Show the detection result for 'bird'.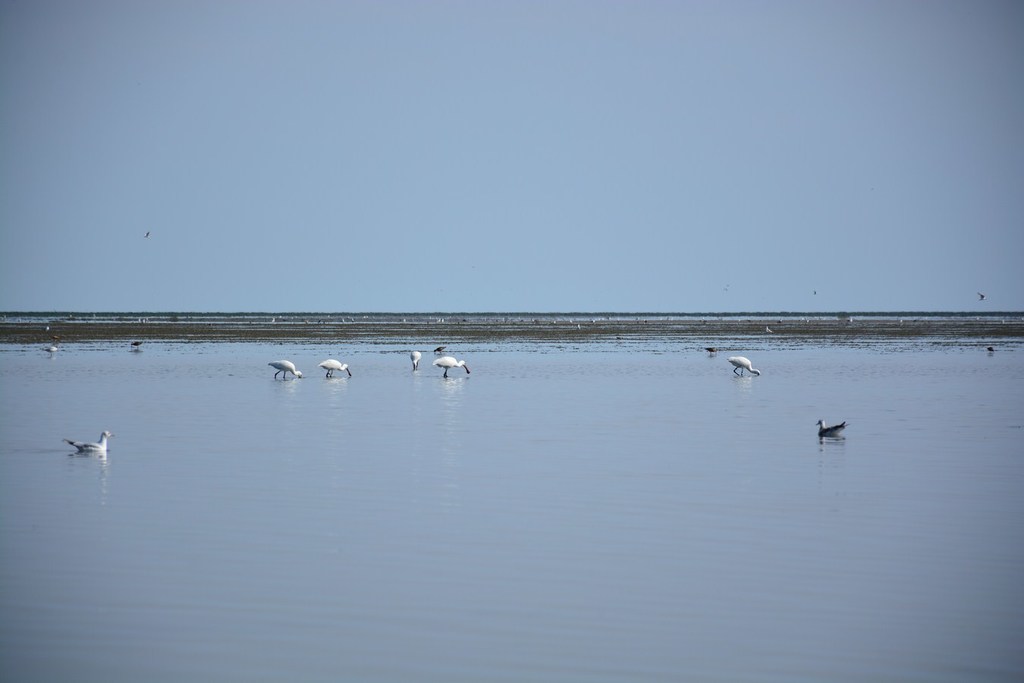
{"x1": 409, "y1": 348, "x2": 424, "y2": 368}.
